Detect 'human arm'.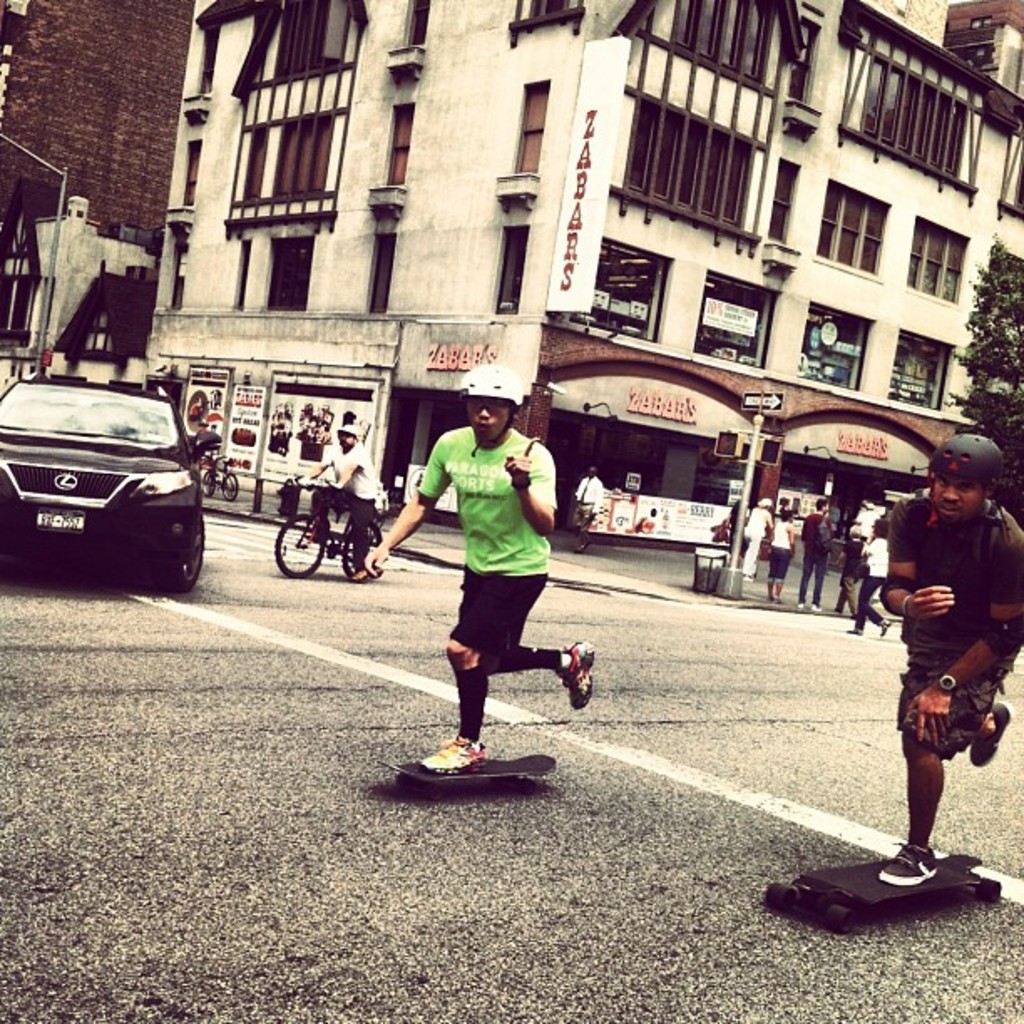
Detected at detection(763, 504, 776, 534).
